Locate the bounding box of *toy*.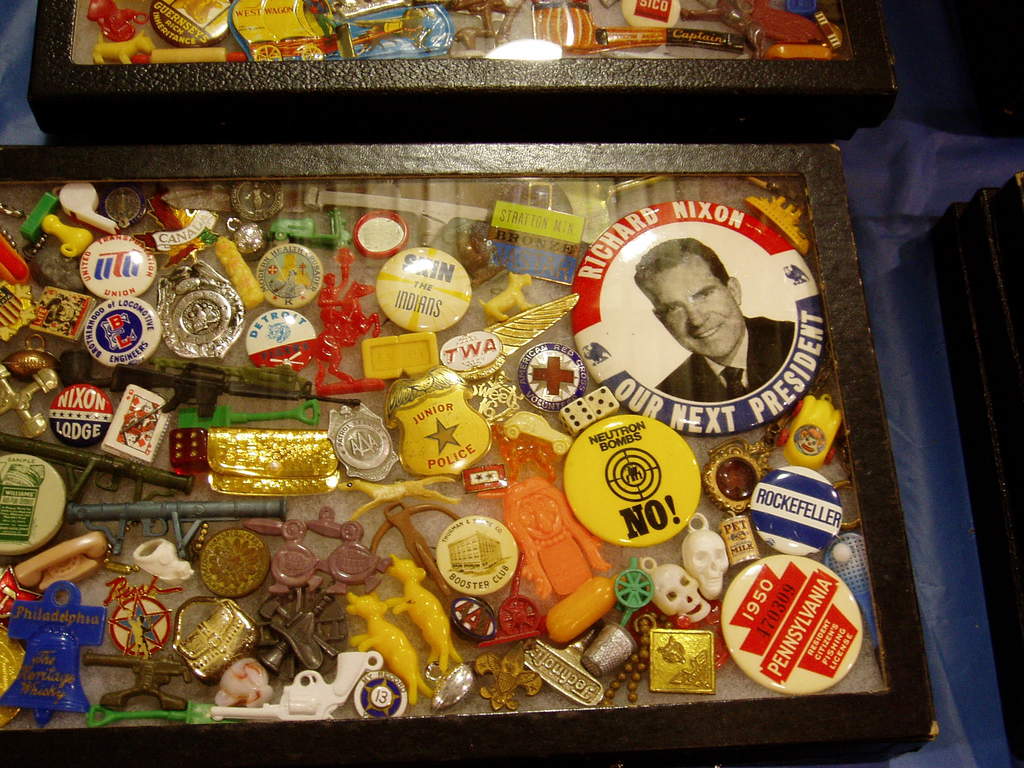
Bounding box: BBox(15, 534, 108, 589).
